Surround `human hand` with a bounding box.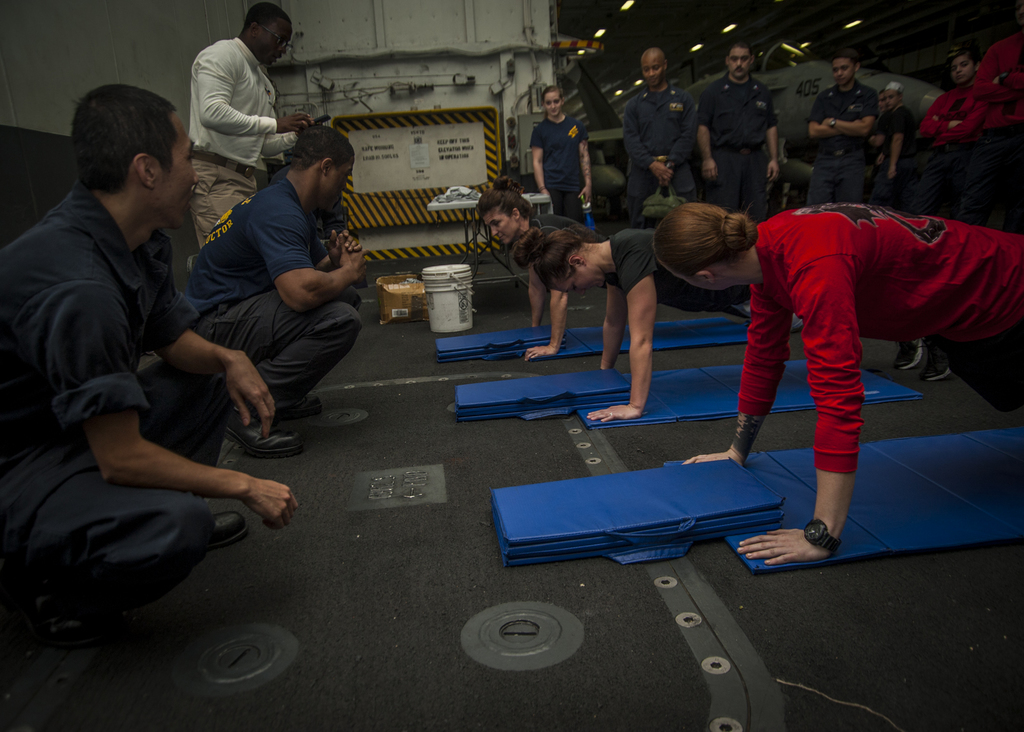
BBox(327, 227, 364, 268).
